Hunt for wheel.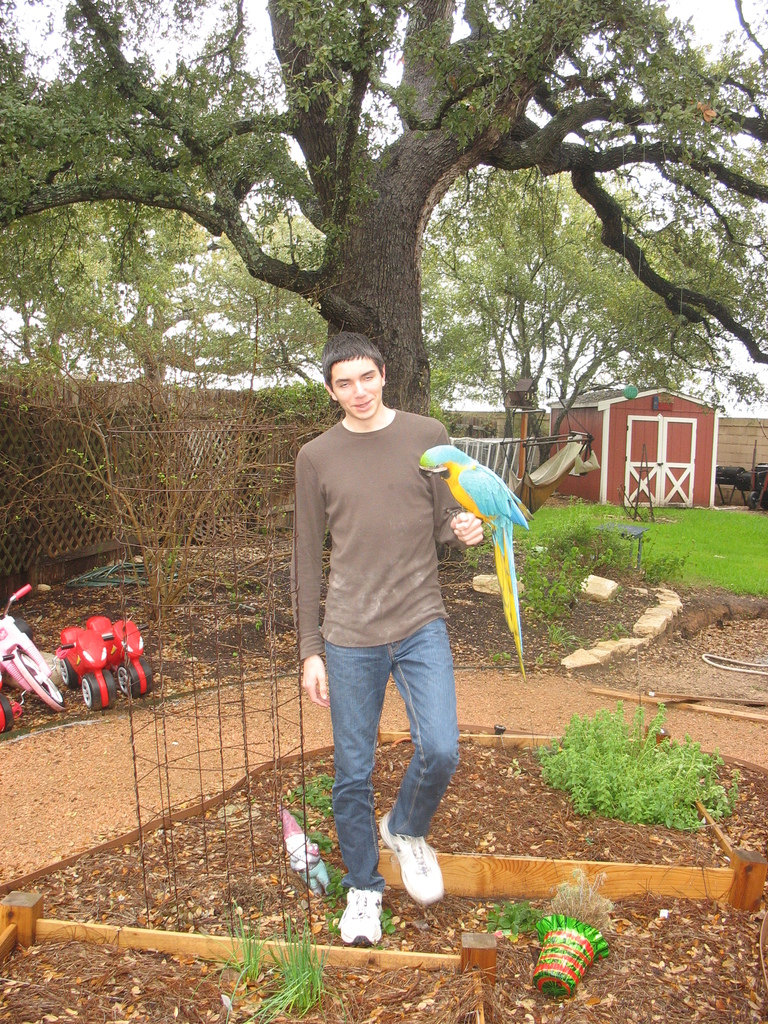
Hunted down at [x1=116, y1=657, x2=150, y2=696].
